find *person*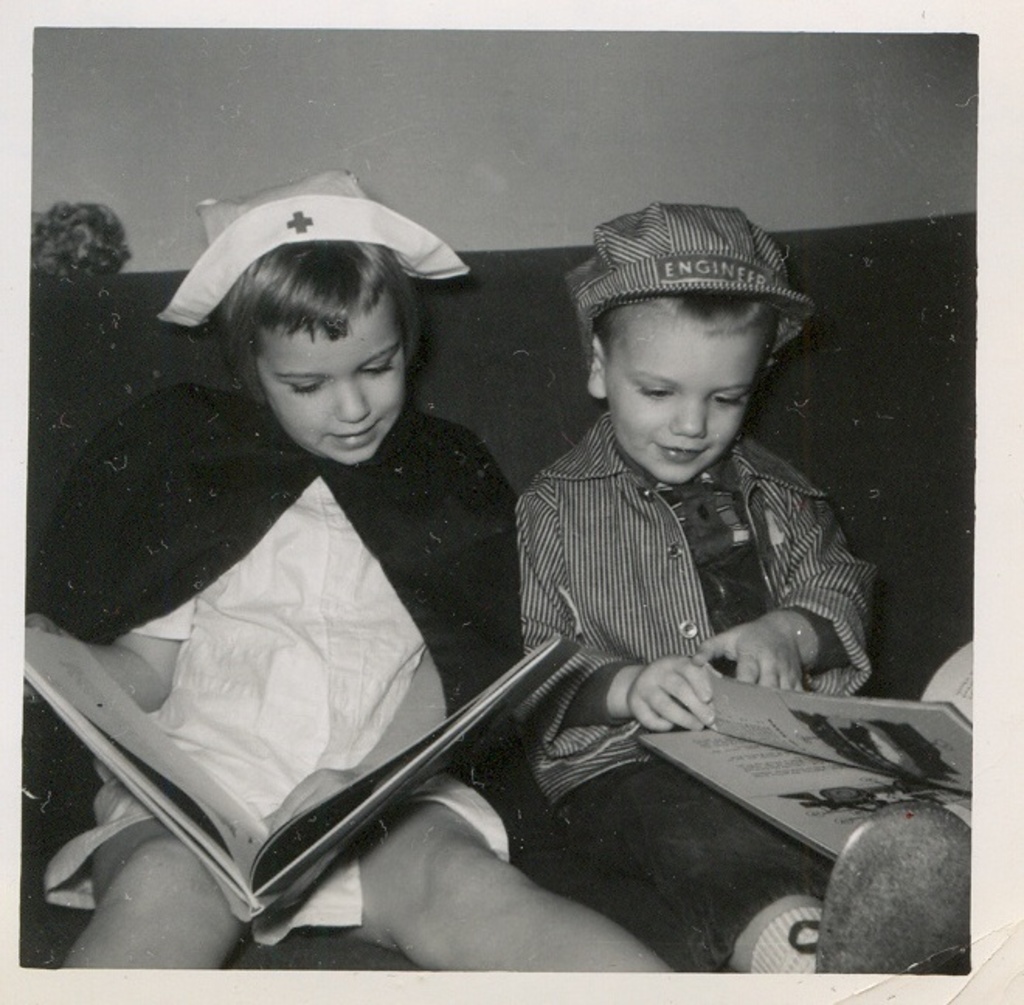
region(22, 158, 680, 979)
